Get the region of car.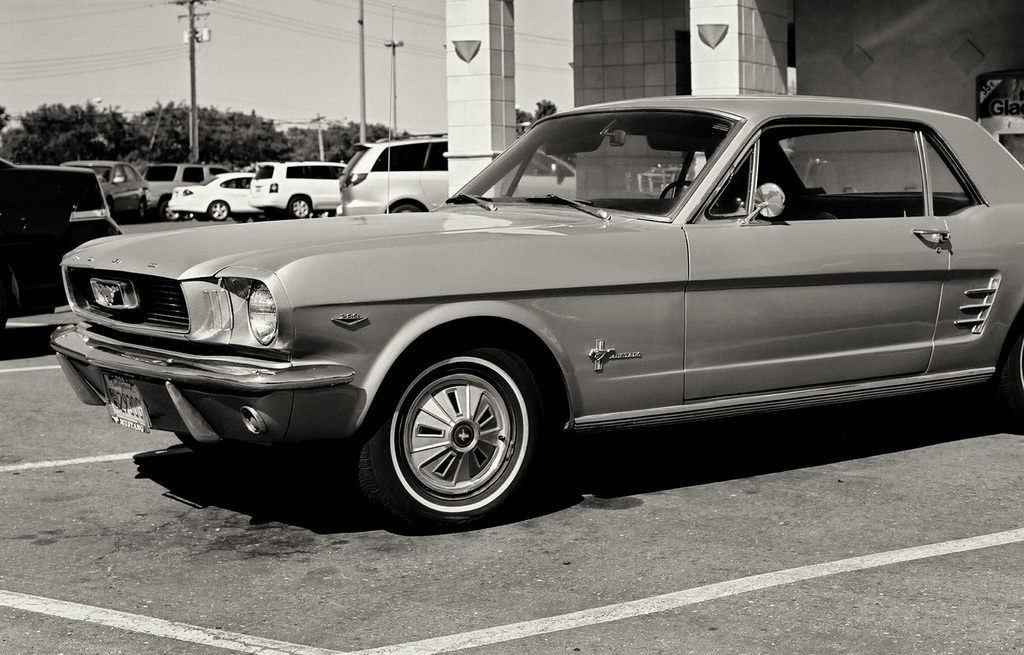
[left=47, top=92, right=1023, bottom=533].
